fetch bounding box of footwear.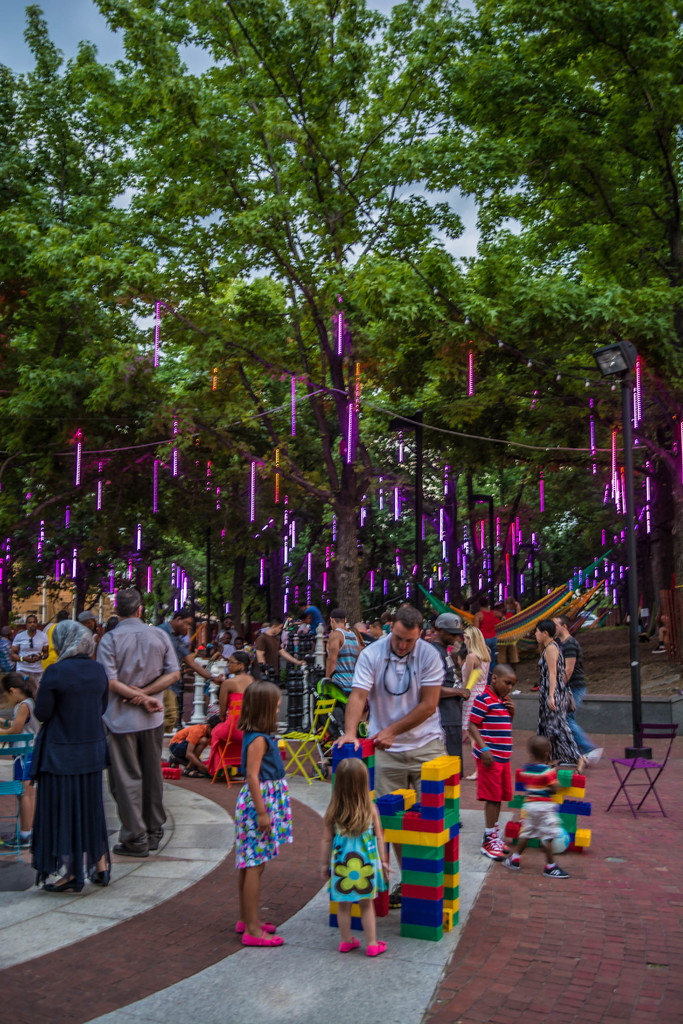
Bbox: select_region(544, 861, 568, 883).
